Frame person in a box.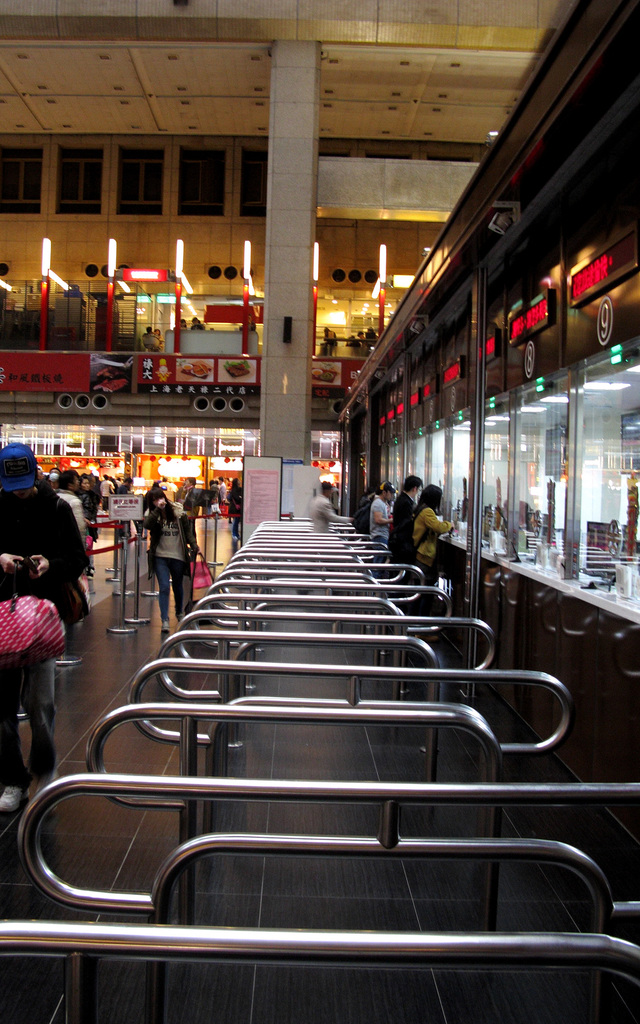
131 479 191 636.
